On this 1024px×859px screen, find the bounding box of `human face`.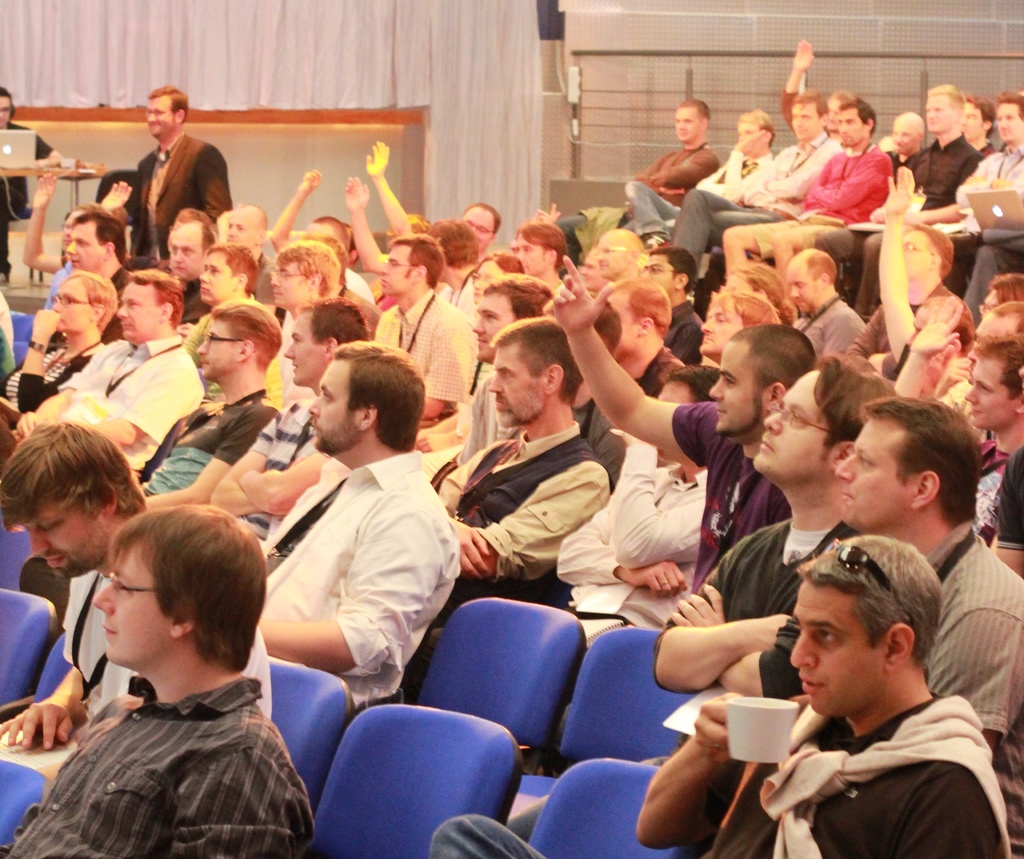
Bounding box: box=[96, 554, 181, 664].
